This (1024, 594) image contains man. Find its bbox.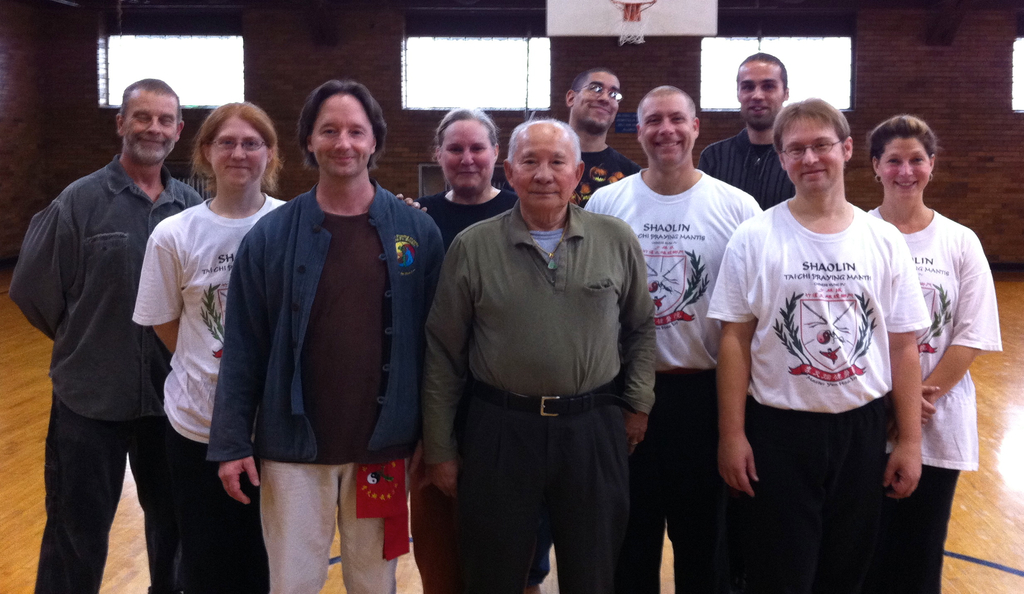
(left=209, top=79, right=447, bottom=593).
